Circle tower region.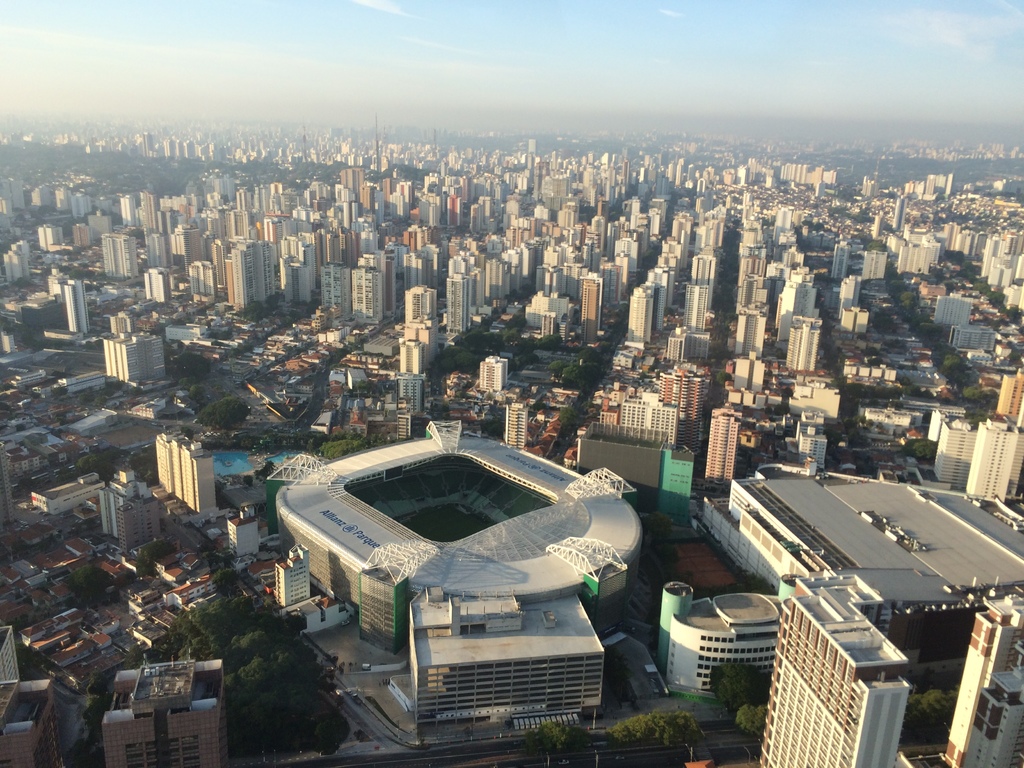
Region: select_region(506, 404, 524, 444).
